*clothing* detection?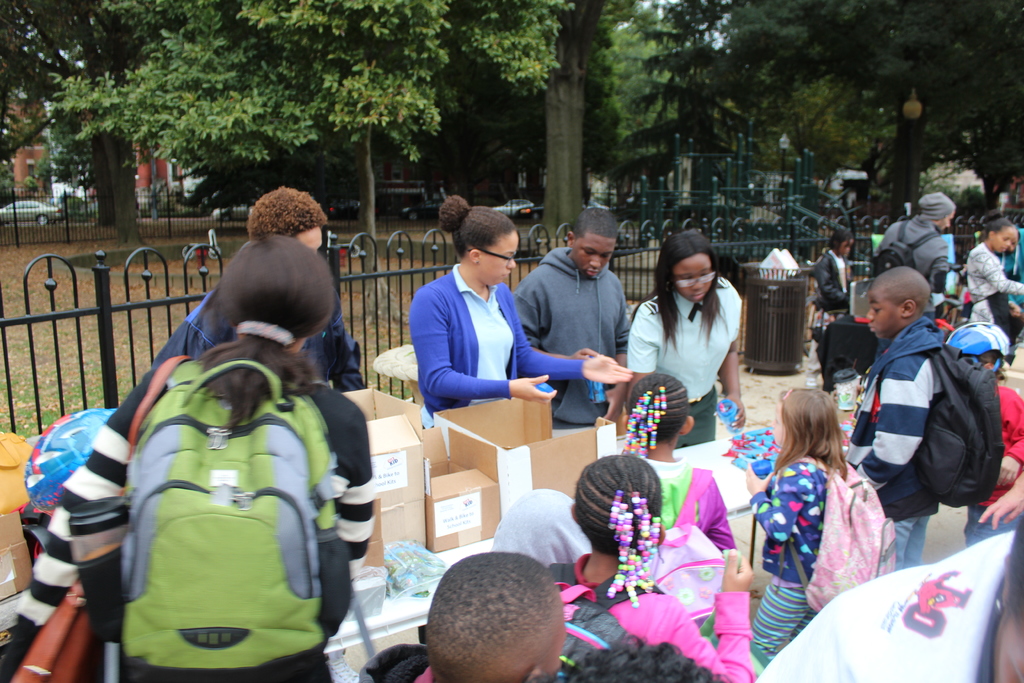
region(647, 458, 728, 552)
